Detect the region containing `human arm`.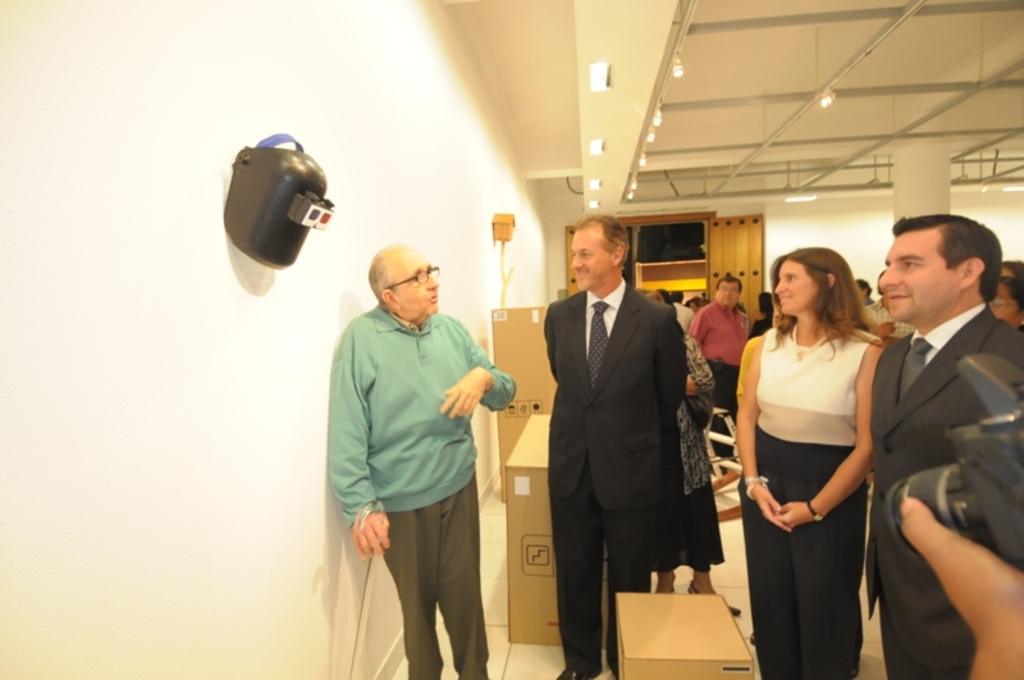
<box>439,312,517,412</box>.
